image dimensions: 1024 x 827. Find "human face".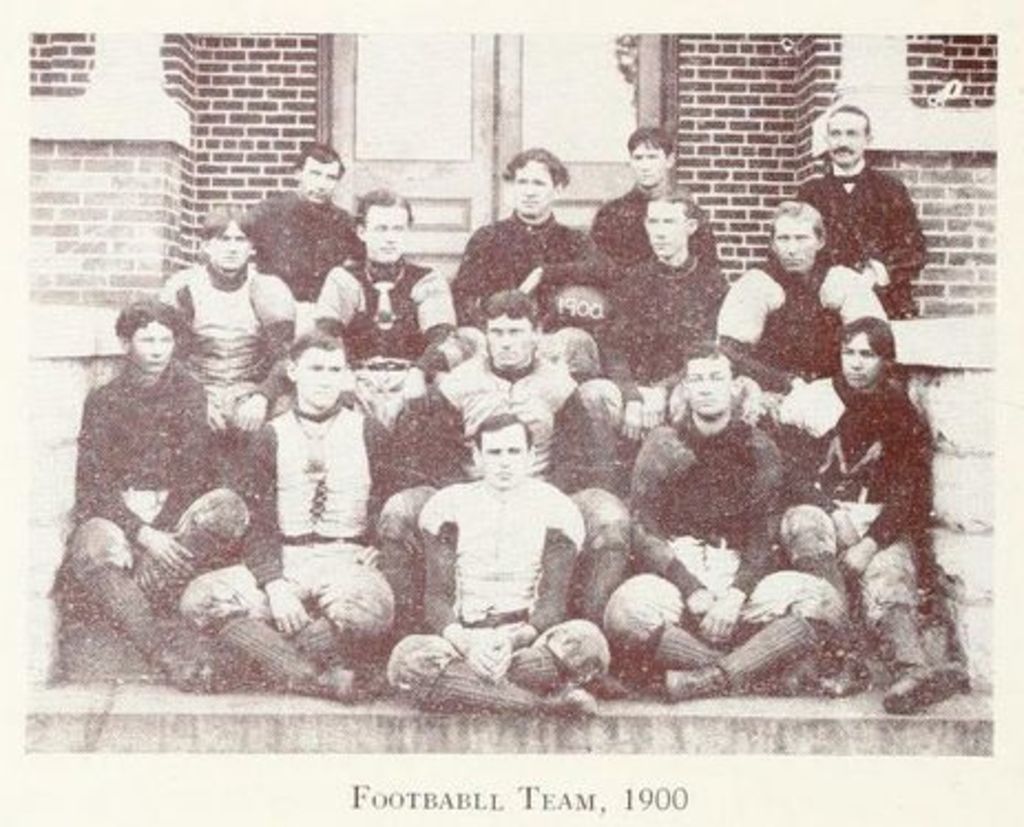
Rect(294, 345, 347, 407).
